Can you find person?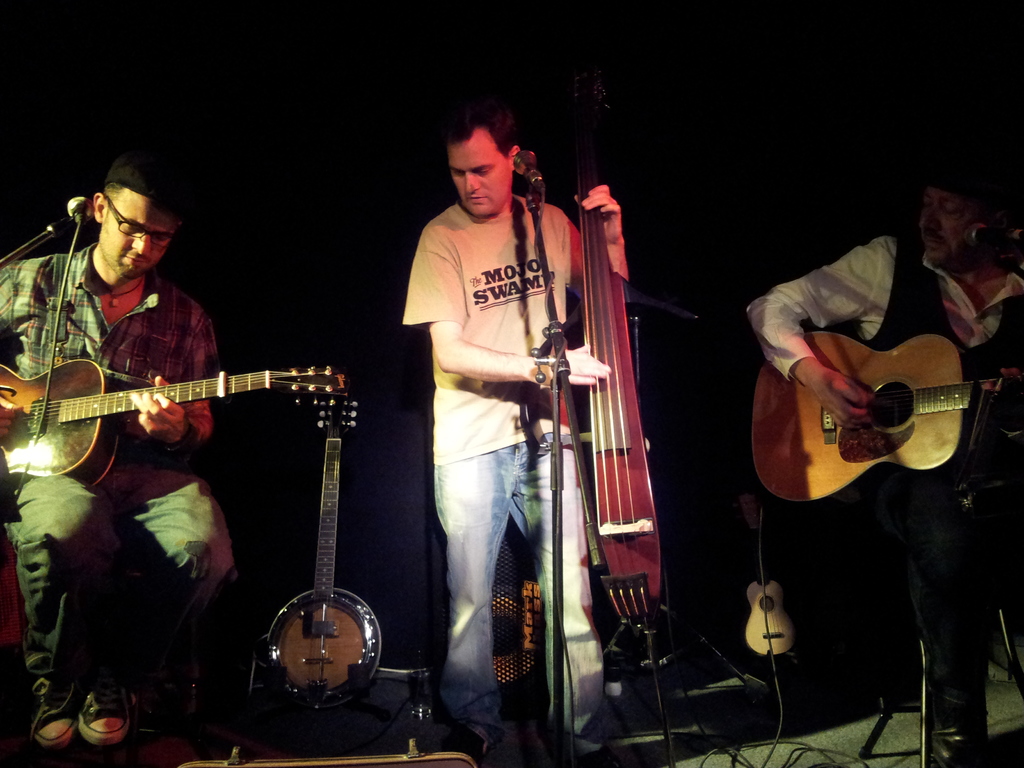
Yes, bounding box: crop(0, 159, 229, 749).
